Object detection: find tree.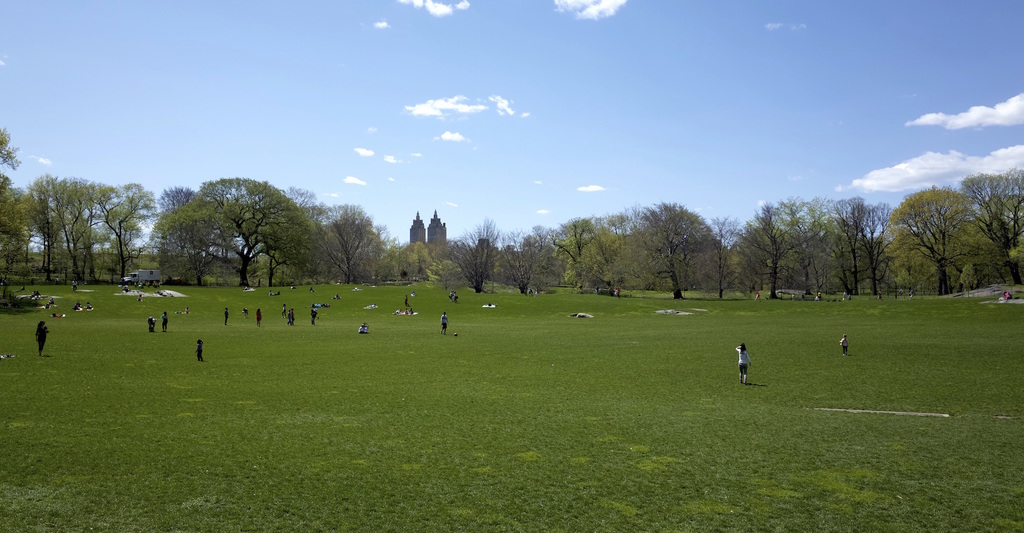
741, 195, 806, 296.
